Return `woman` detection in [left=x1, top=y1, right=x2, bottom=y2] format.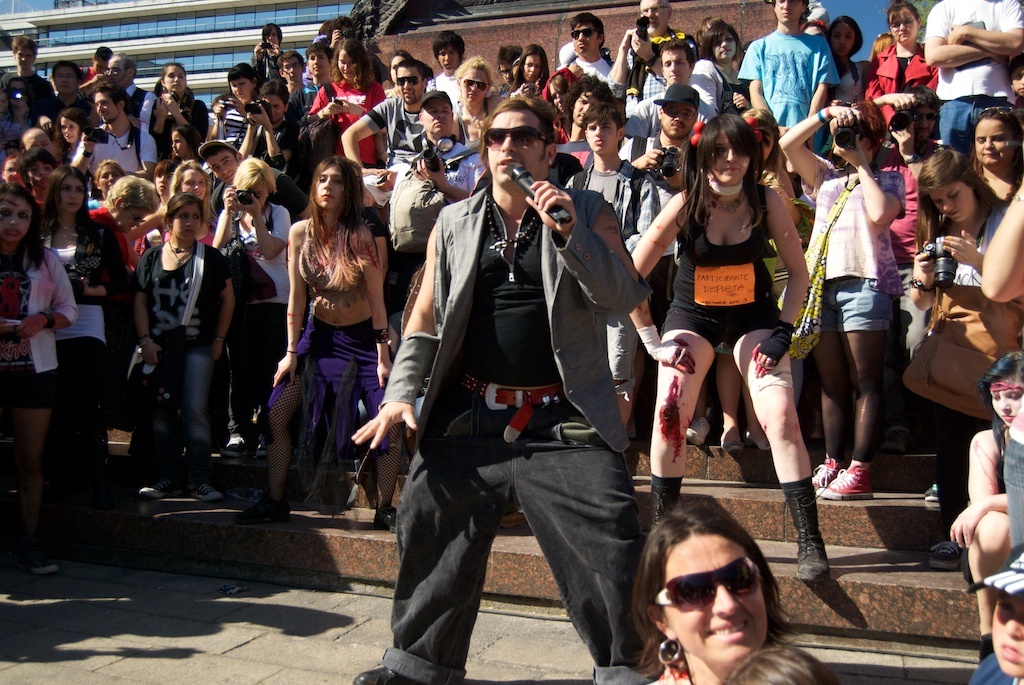
[left=715, top=107, right=802, bottom=456].
